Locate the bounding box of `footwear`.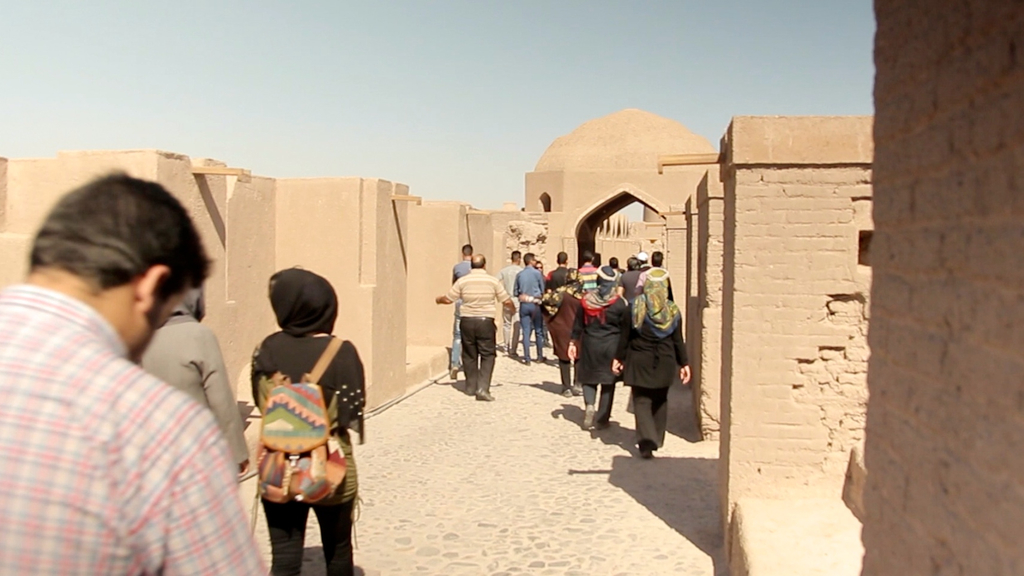
Bounding box: 478/388/493/399.
